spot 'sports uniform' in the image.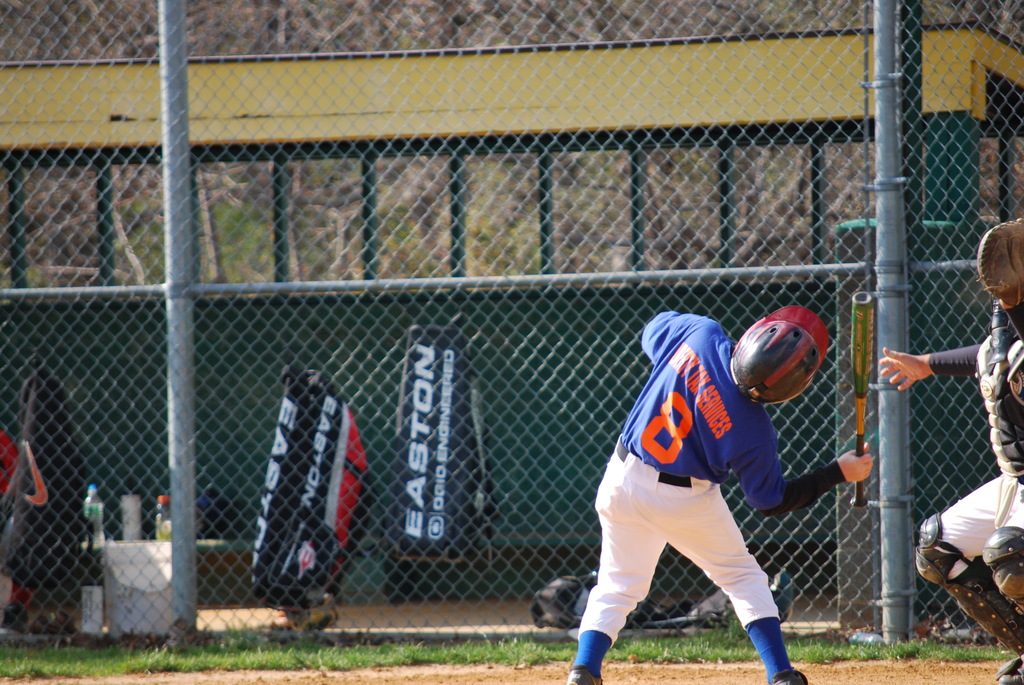
'sports uniform' found at box(908, 287, 1023, 649).
